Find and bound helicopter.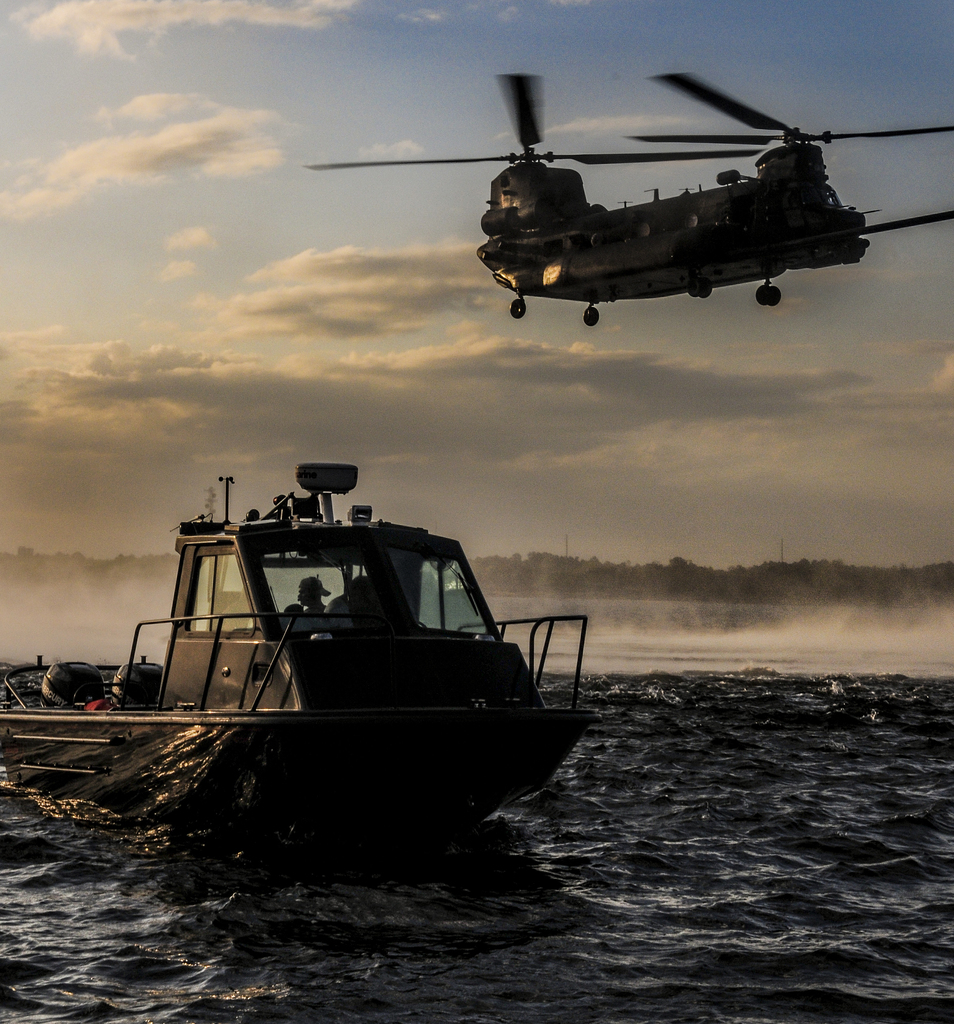
Bound: {"left": 265, "top": 42, "right": 933, "bottom": 332}.
